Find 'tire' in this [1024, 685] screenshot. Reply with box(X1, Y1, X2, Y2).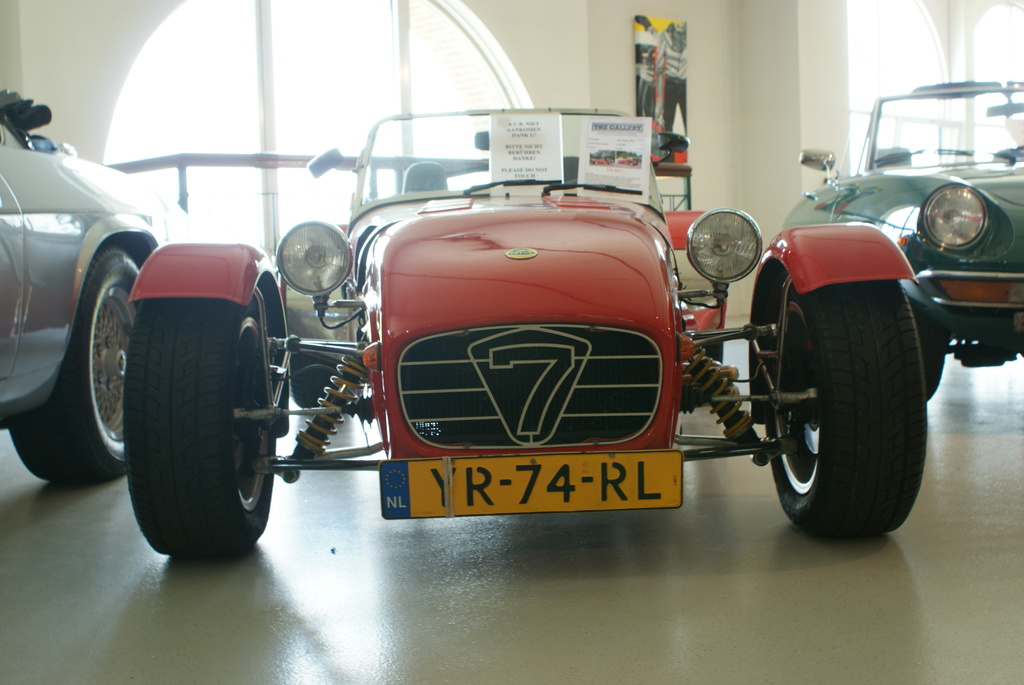
box(753, 283, 928, 549).
